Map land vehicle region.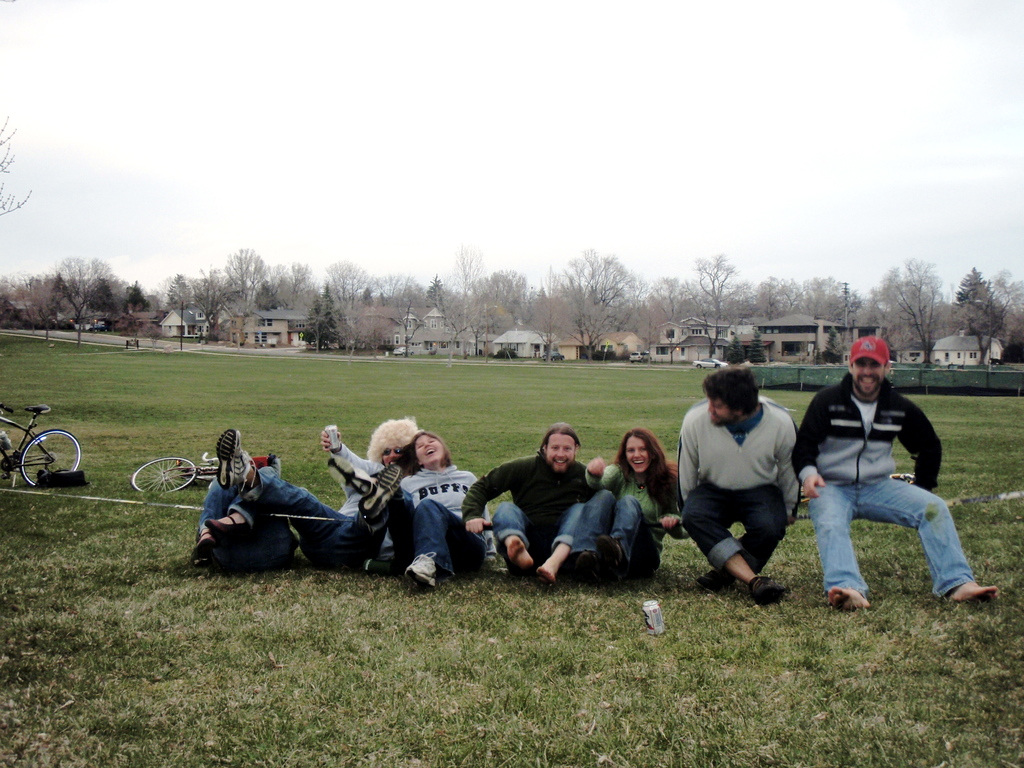
Mapped to rect(540, 348, 566, 362).
